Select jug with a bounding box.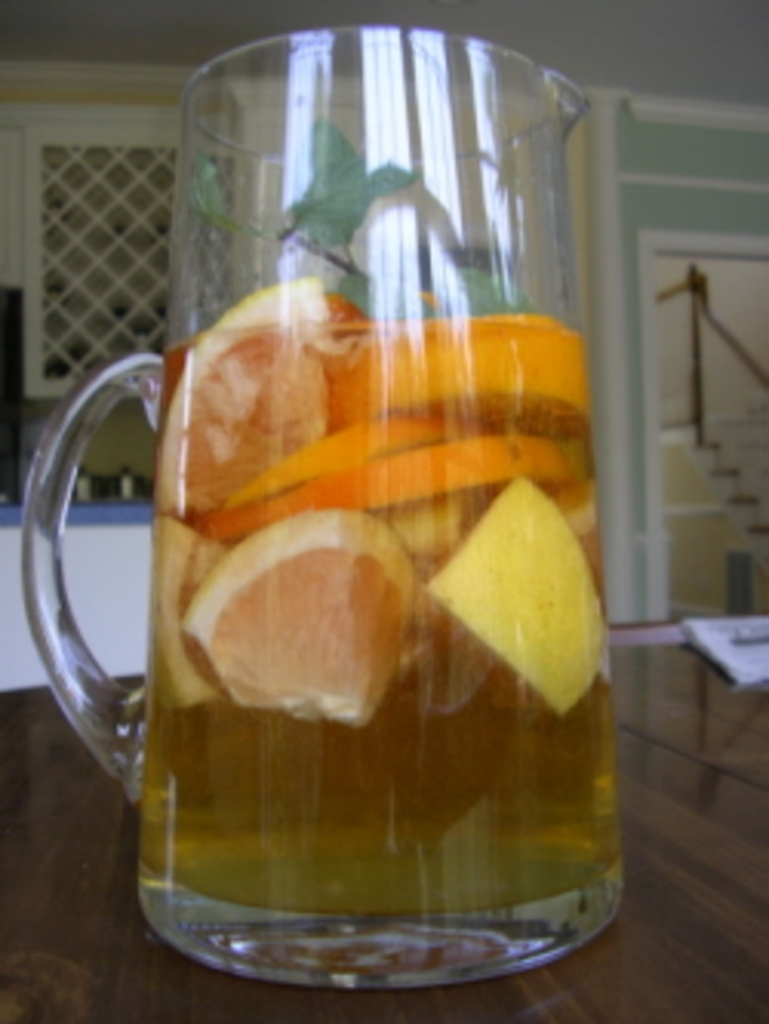
(22, 15, 631, 990).
